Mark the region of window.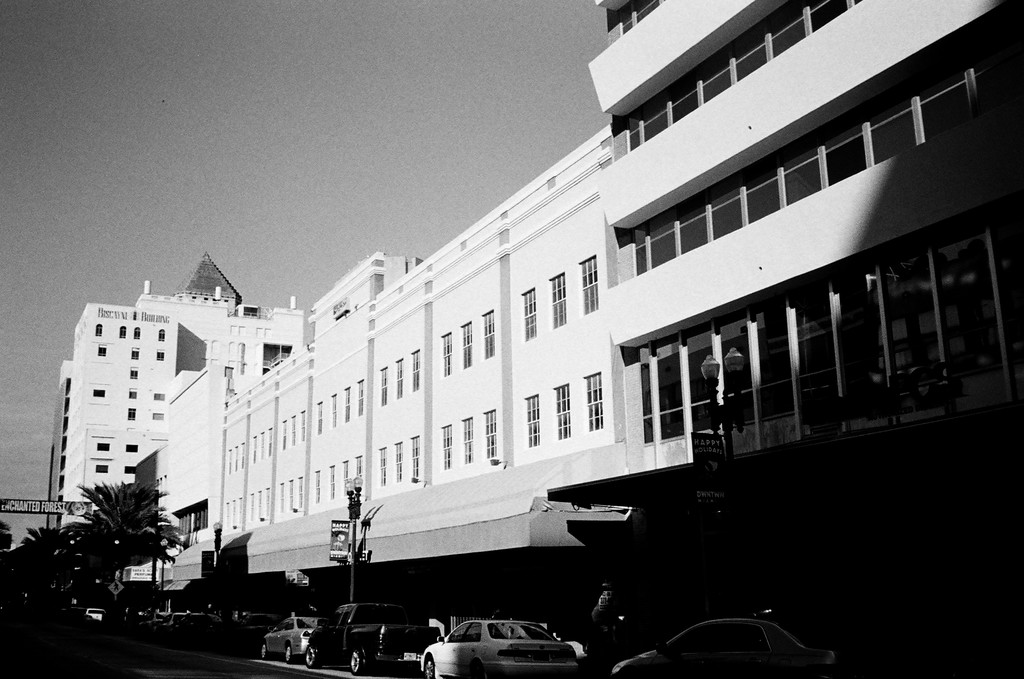
Region: bbox=[153, 413, 163, 420].
